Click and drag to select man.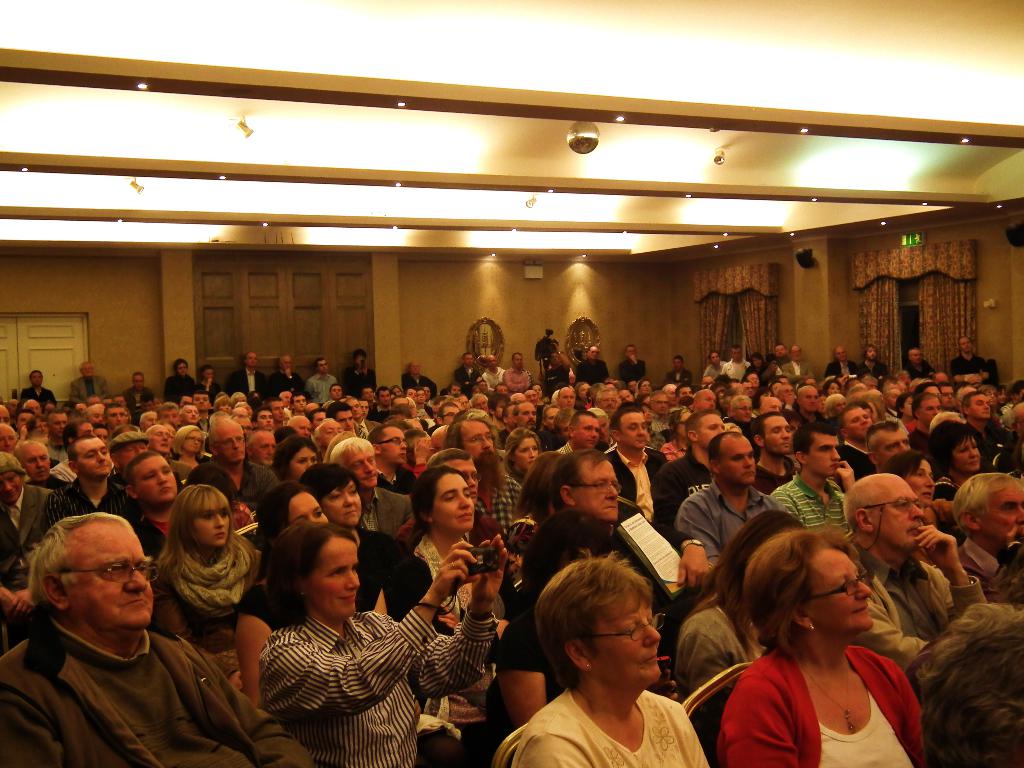
Selection: x1=448 y1=351 x2=486 y2=390.
